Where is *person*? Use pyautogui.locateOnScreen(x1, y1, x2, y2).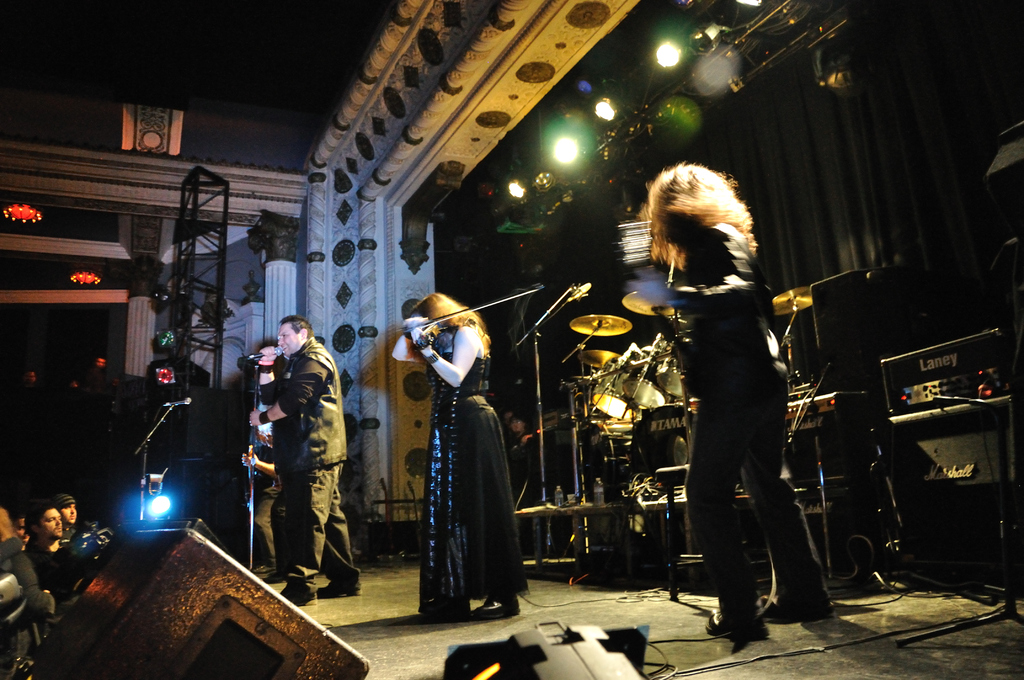
pyautogui.locateOnScreen(55, 489, 86, 540).
